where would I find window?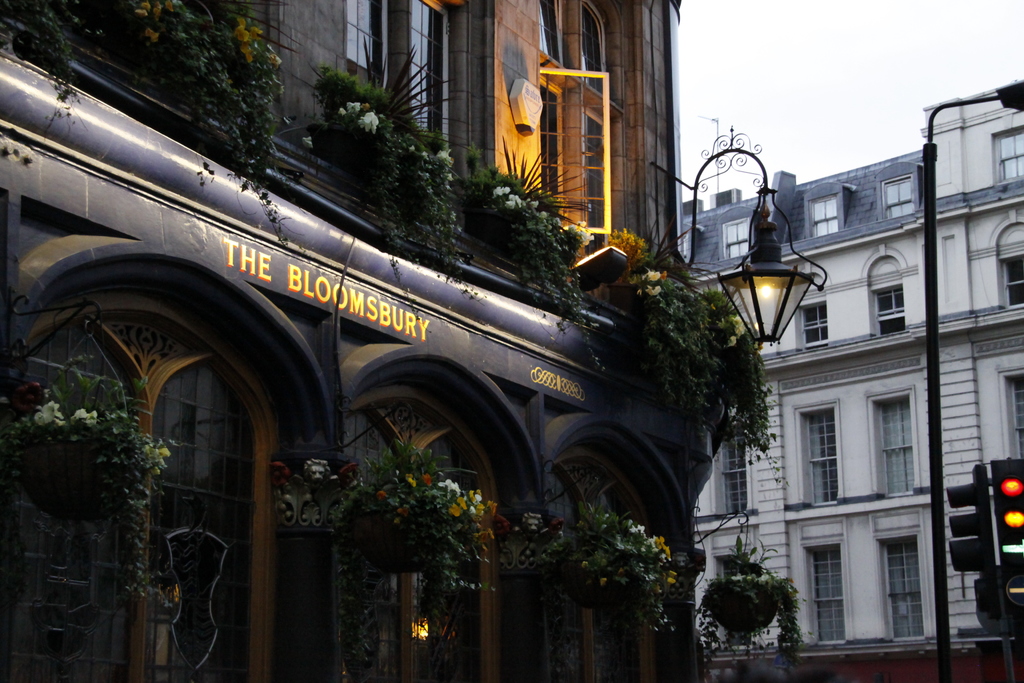
At box=[348, 0, 461, 158].
